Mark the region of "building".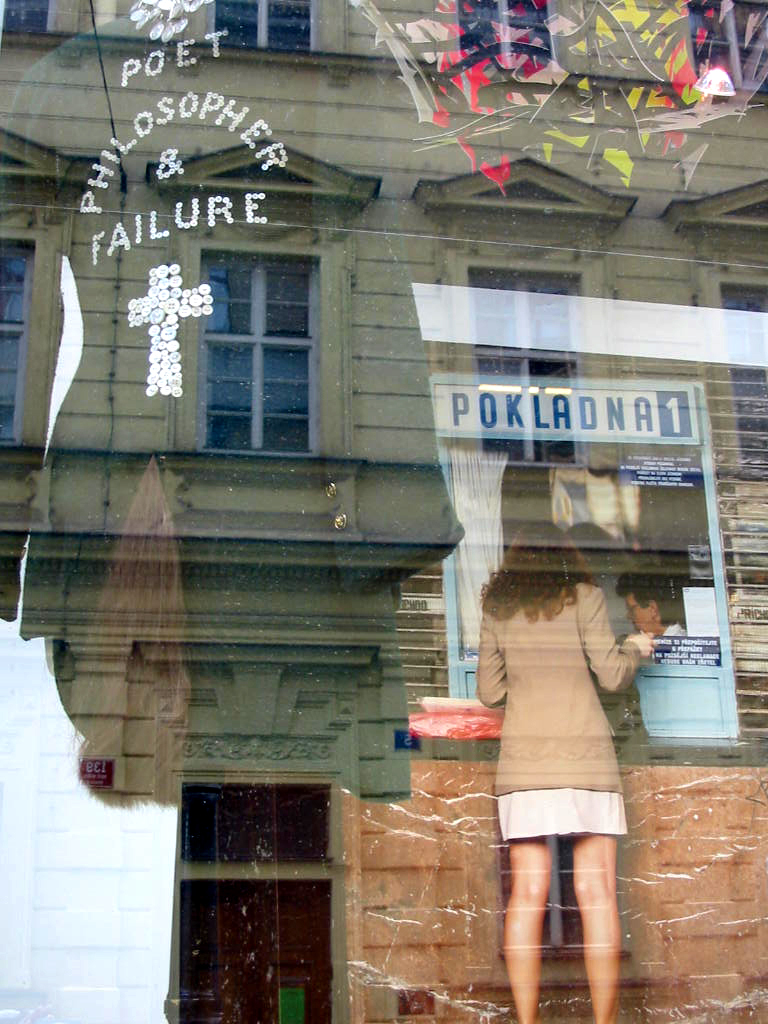
Region: (0, 0, 766, 1018).
